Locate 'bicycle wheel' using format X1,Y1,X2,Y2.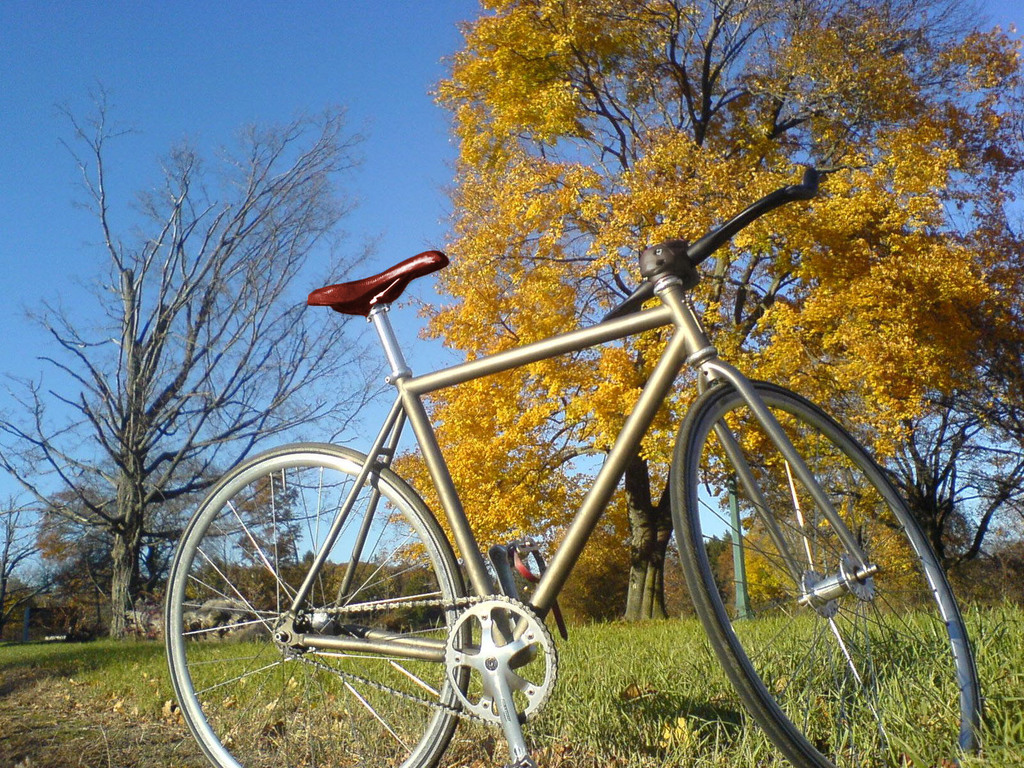
670,376,989,767.
